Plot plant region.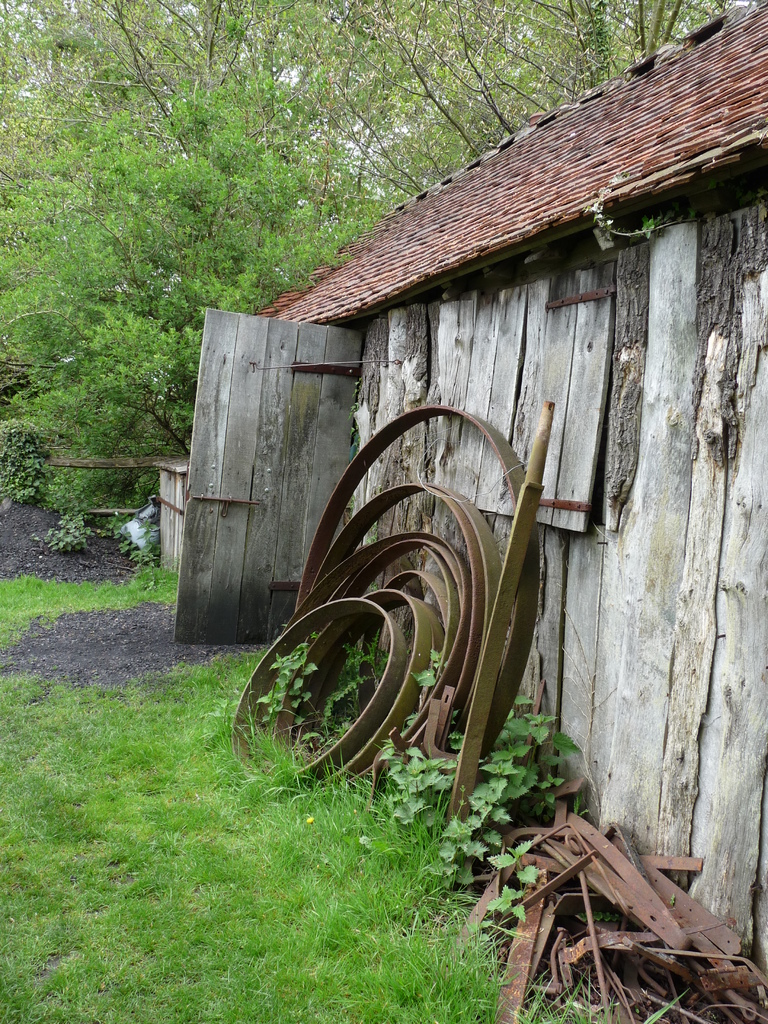
Plotted at (left=40, top=518, right=93, bottom=562).
